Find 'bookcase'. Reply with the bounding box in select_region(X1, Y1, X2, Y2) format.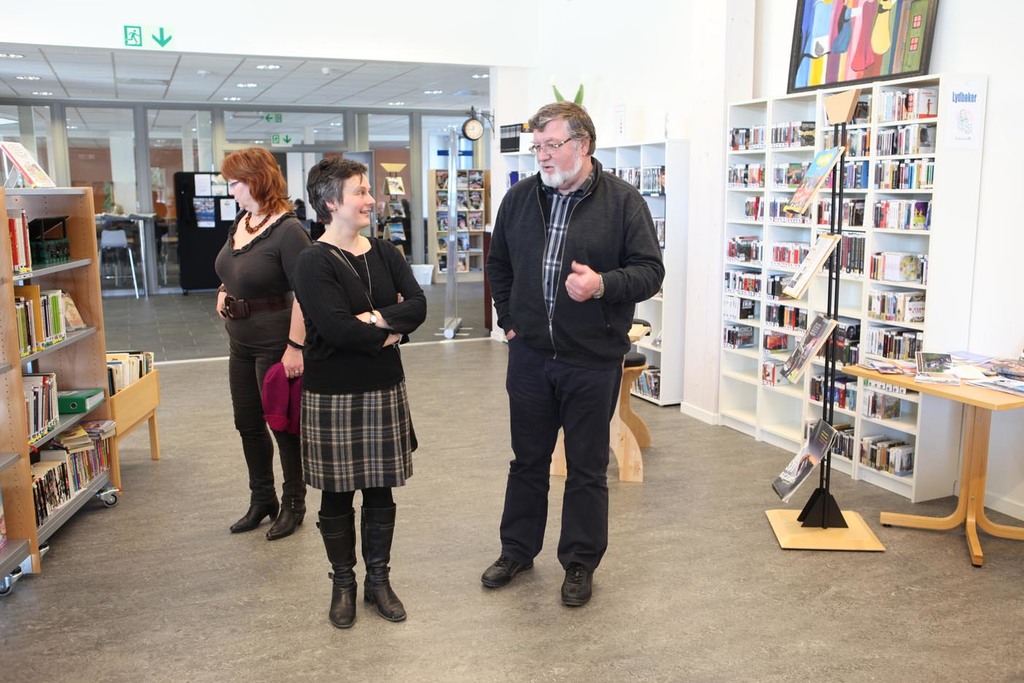
select_region(429, 166, 486, 283).
